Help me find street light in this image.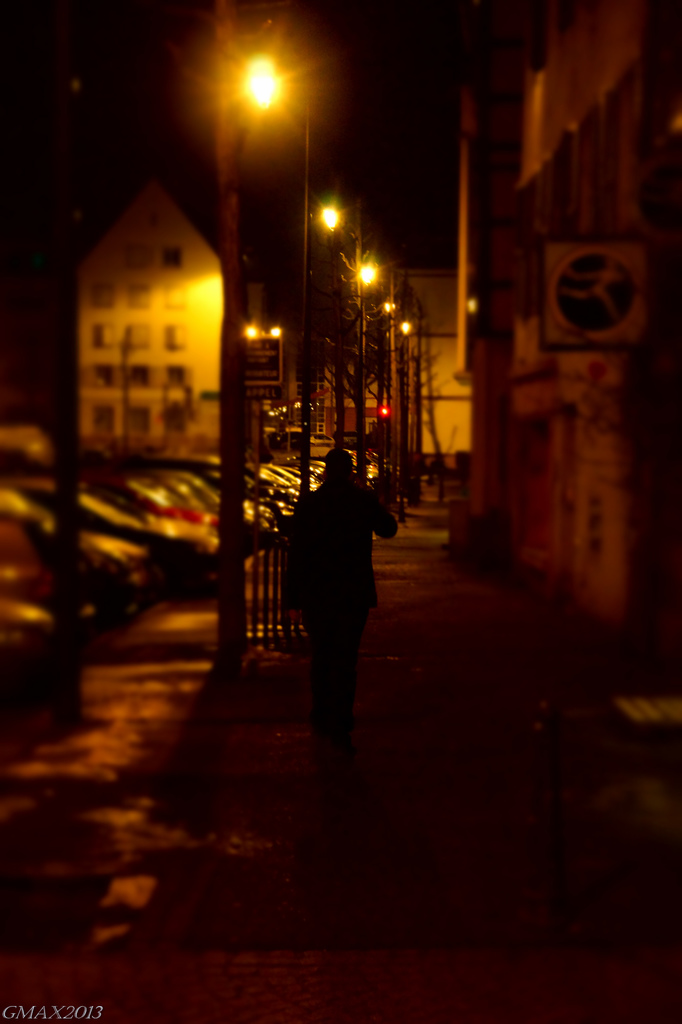
Found it: [left=376, top=295, right=397, bottom=400].
